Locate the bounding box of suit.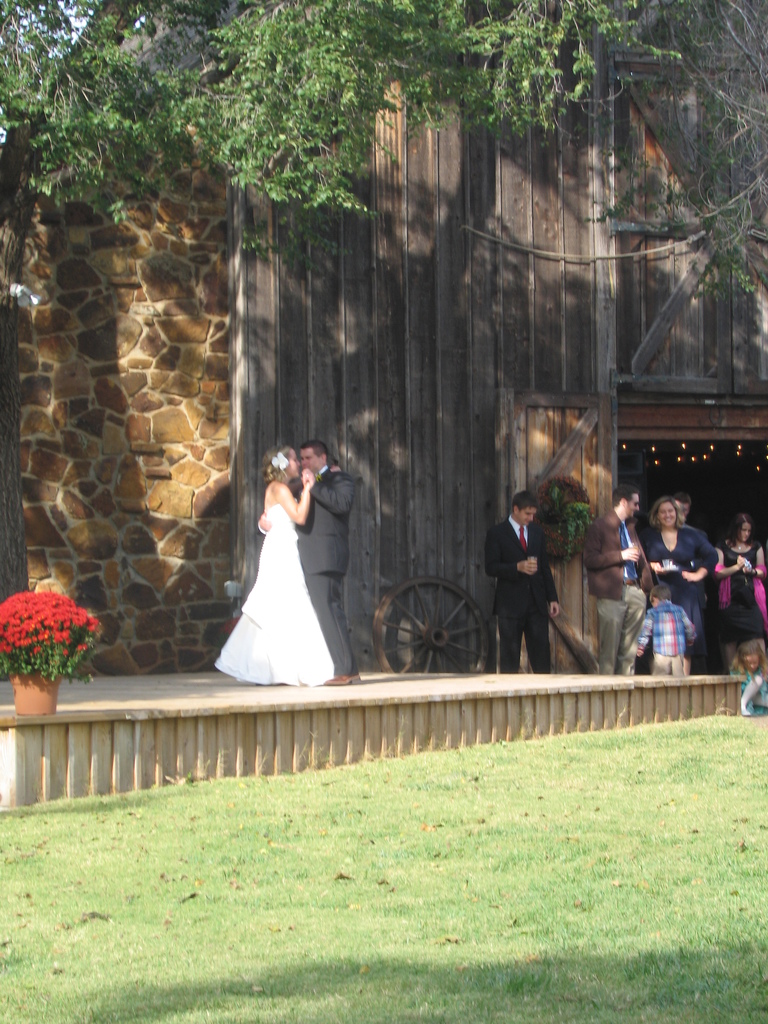
Bounding box: pyautogui.locateOnScreen(582, 507, 648, 682).
